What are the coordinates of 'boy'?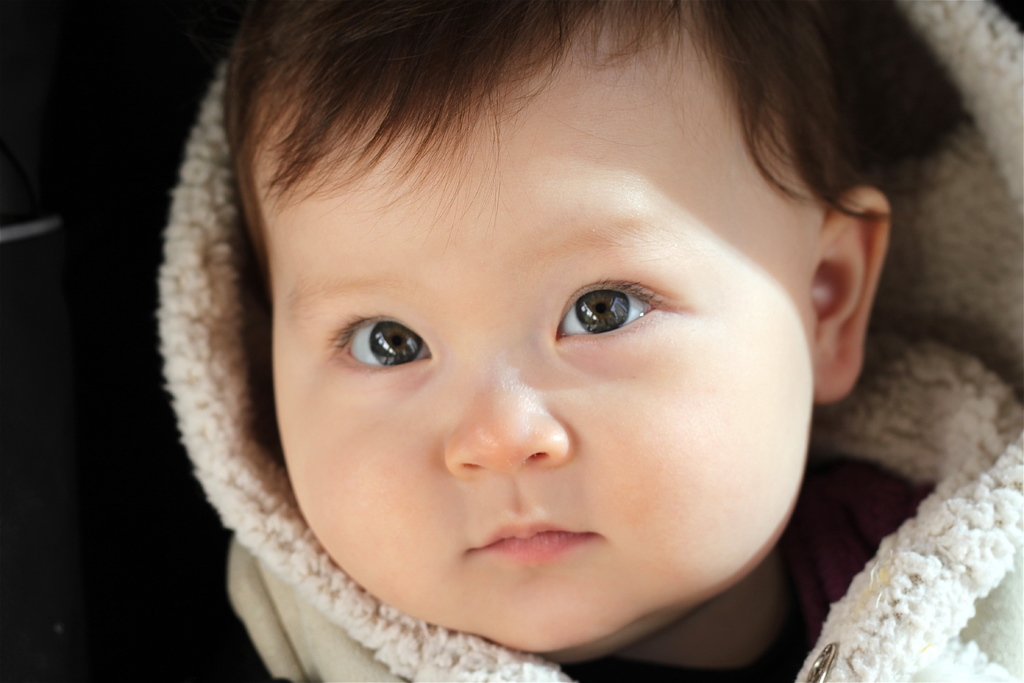
[x1=142, y1=0, x2=1023, y2=682].
